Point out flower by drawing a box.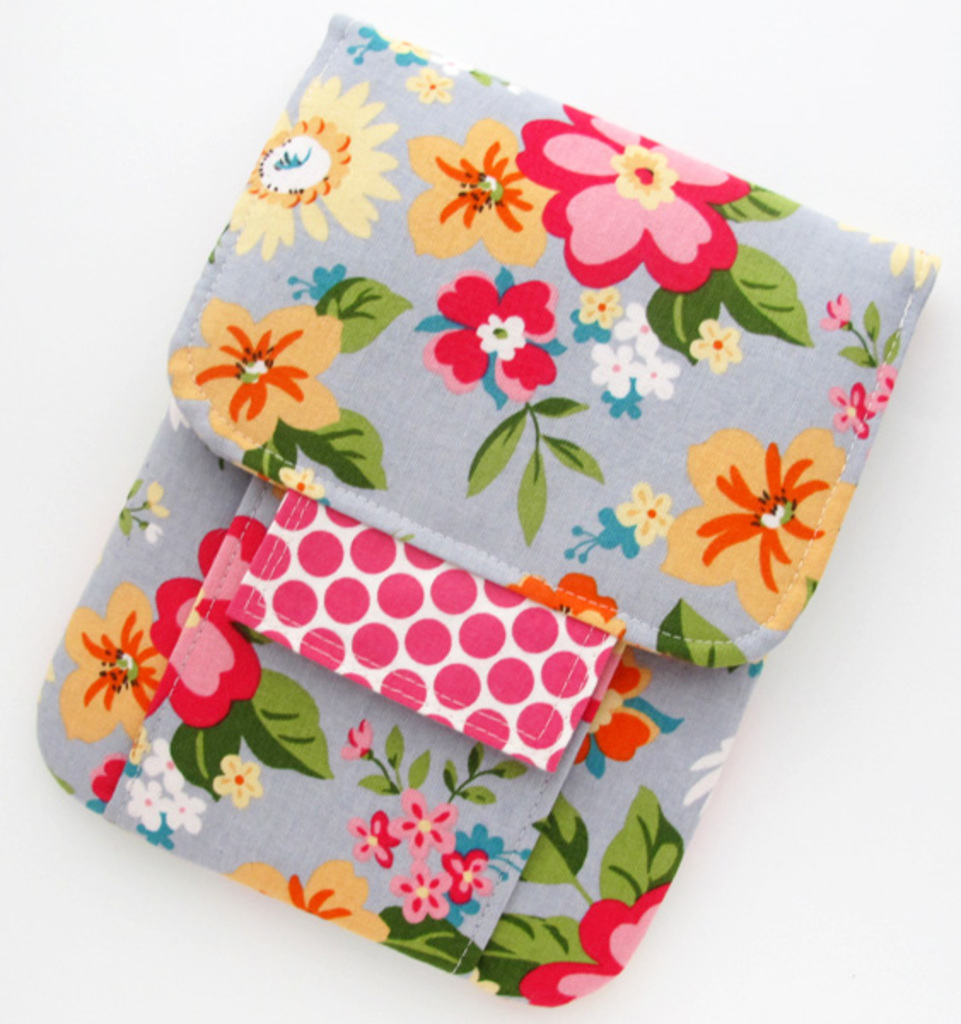
<box>193,295,319,430</box>.
